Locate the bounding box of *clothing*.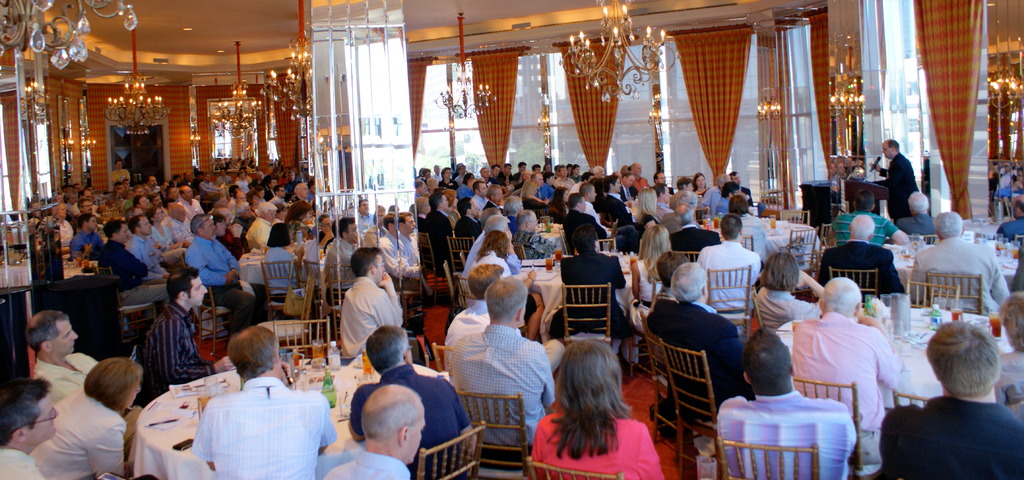
Bounding box: <box>993,218,1023,246</box>.
